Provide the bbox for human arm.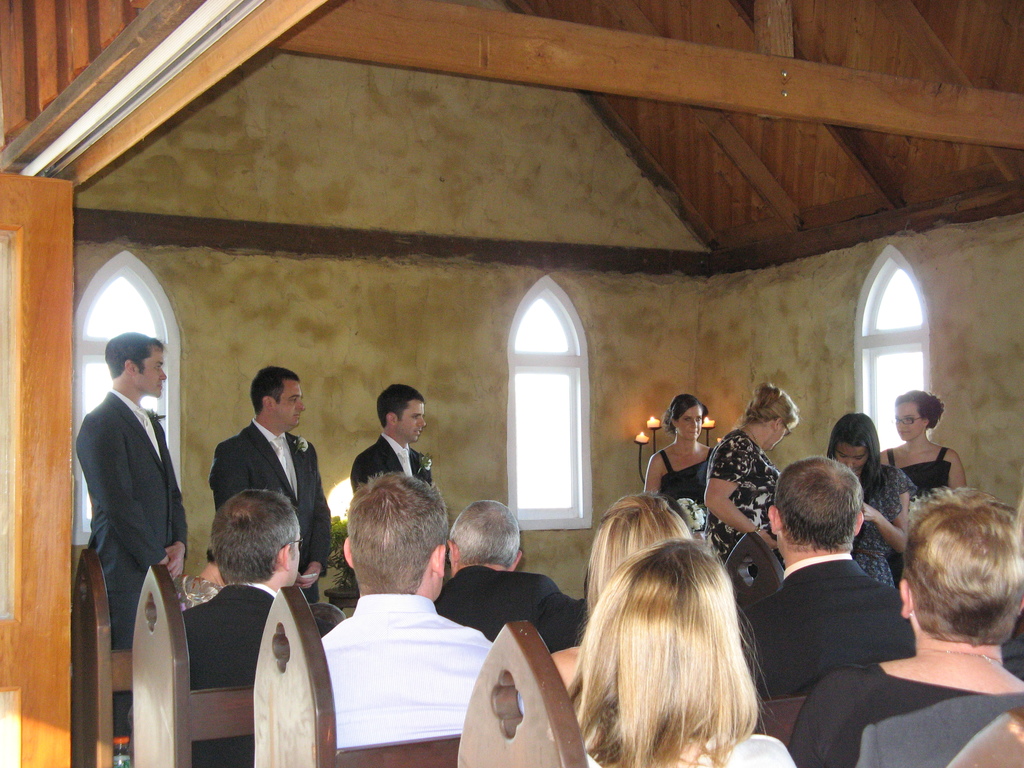
212, 443, 256, 511.
